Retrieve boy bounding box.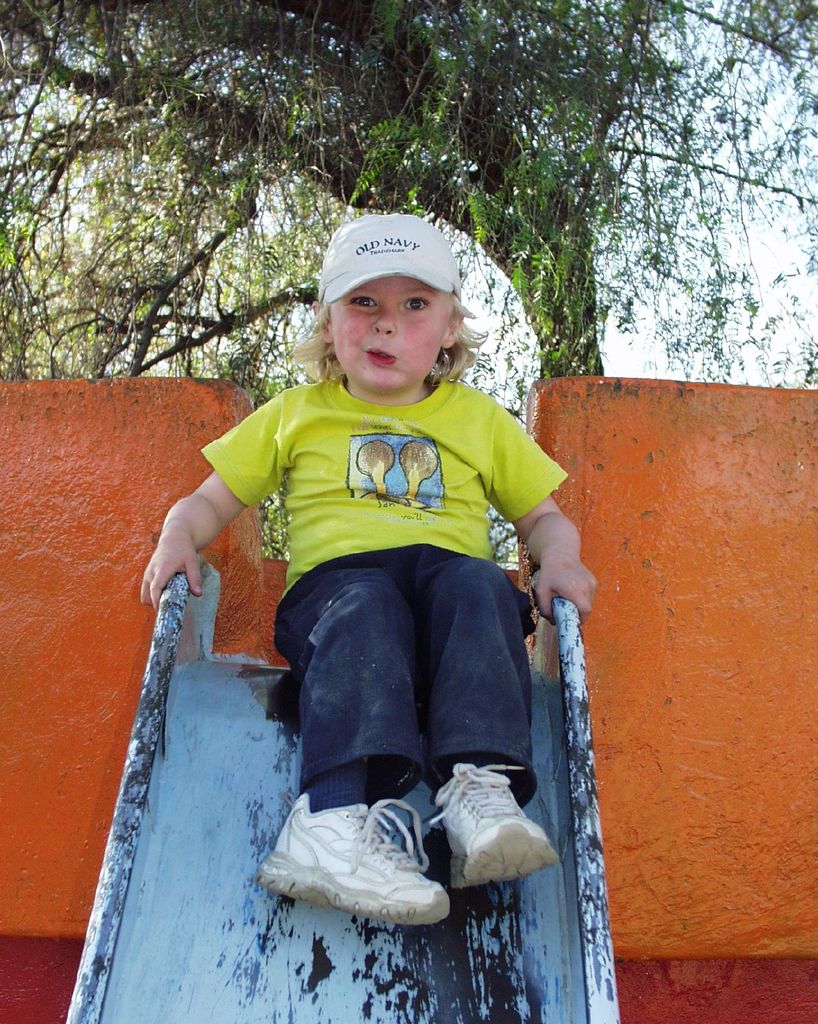
Bounding box: (125, 209, 605, 925).
